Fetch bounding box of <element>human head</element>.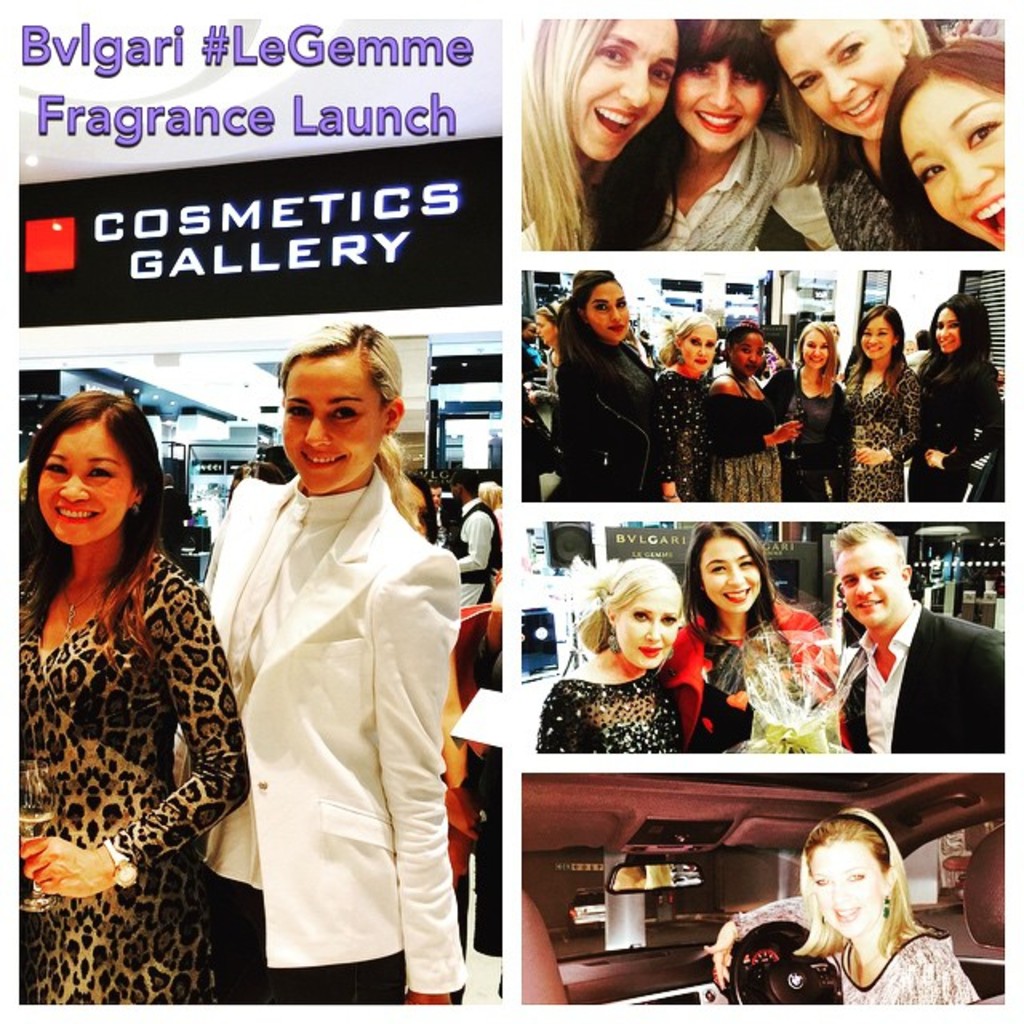
Bbox: rect(534, 302, 555, 346).
